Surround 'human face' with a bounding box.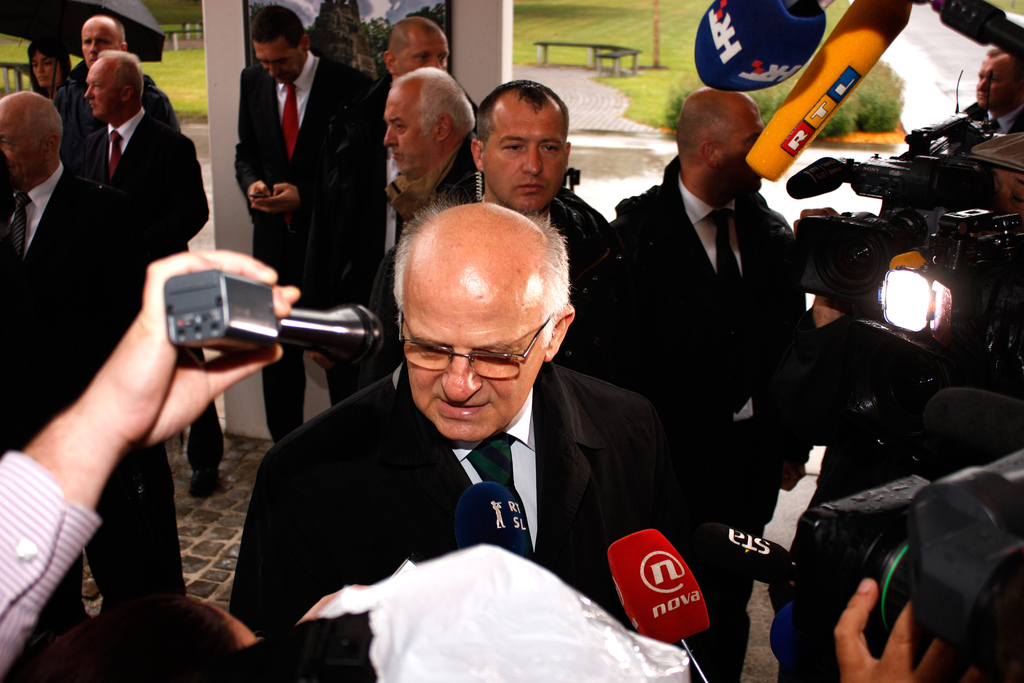
bbox=(403, 274, 550, 446).
